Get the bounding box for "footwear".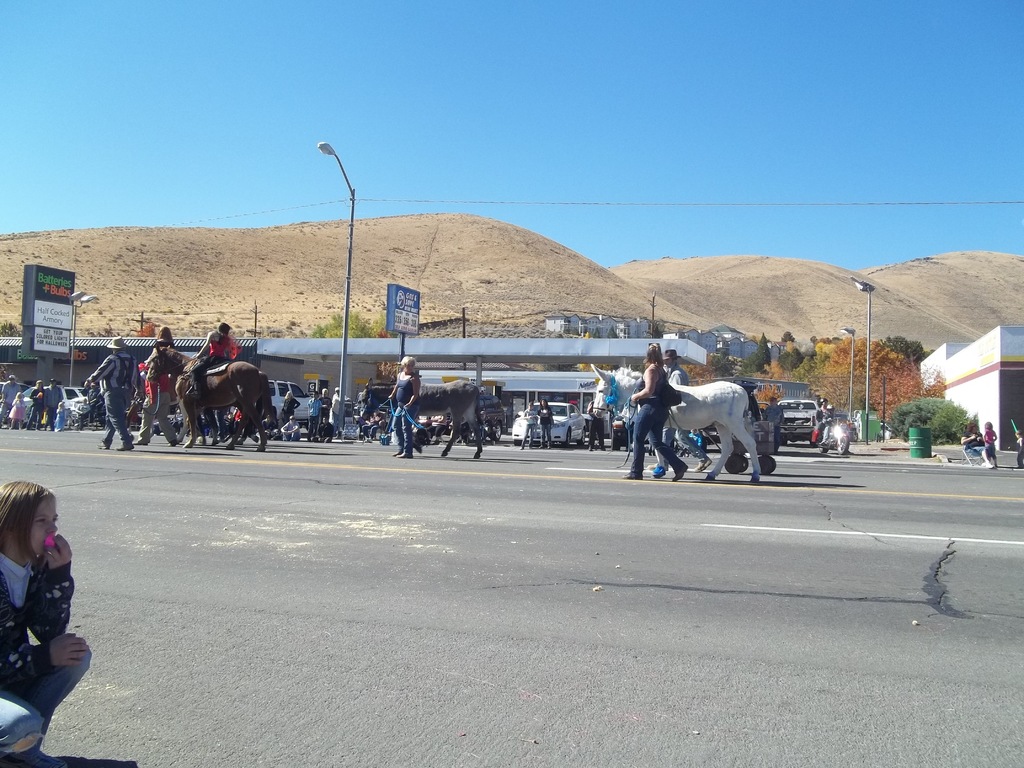
bbox=(95, 440, 109, 452).
